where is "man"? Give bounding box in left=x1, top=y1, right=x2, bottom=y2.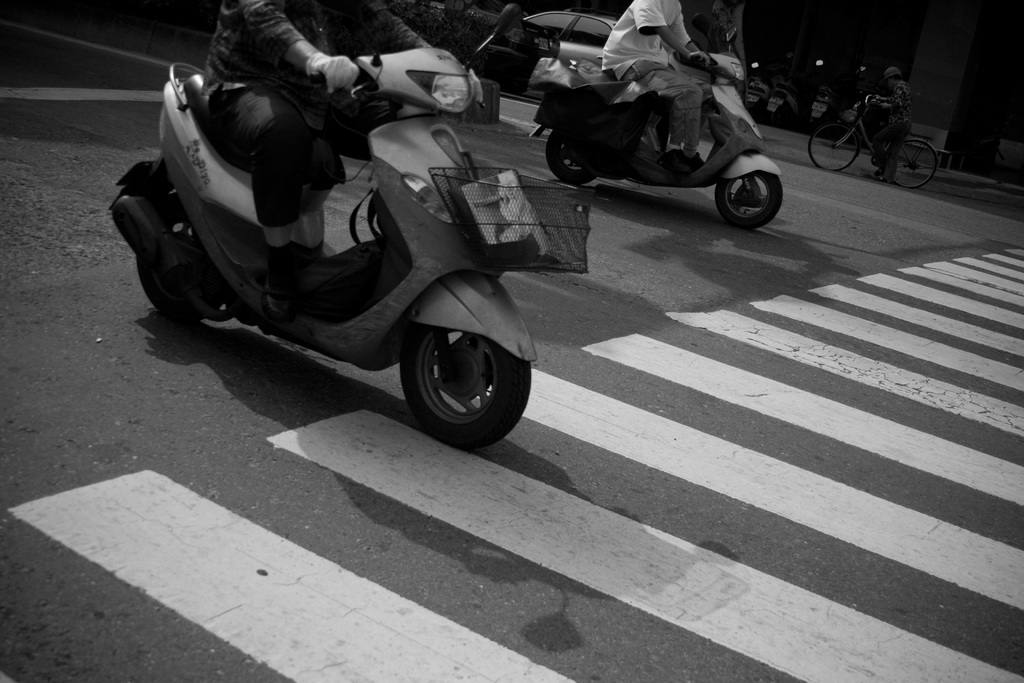
left=205, top=0, right=448, bottom=297.
